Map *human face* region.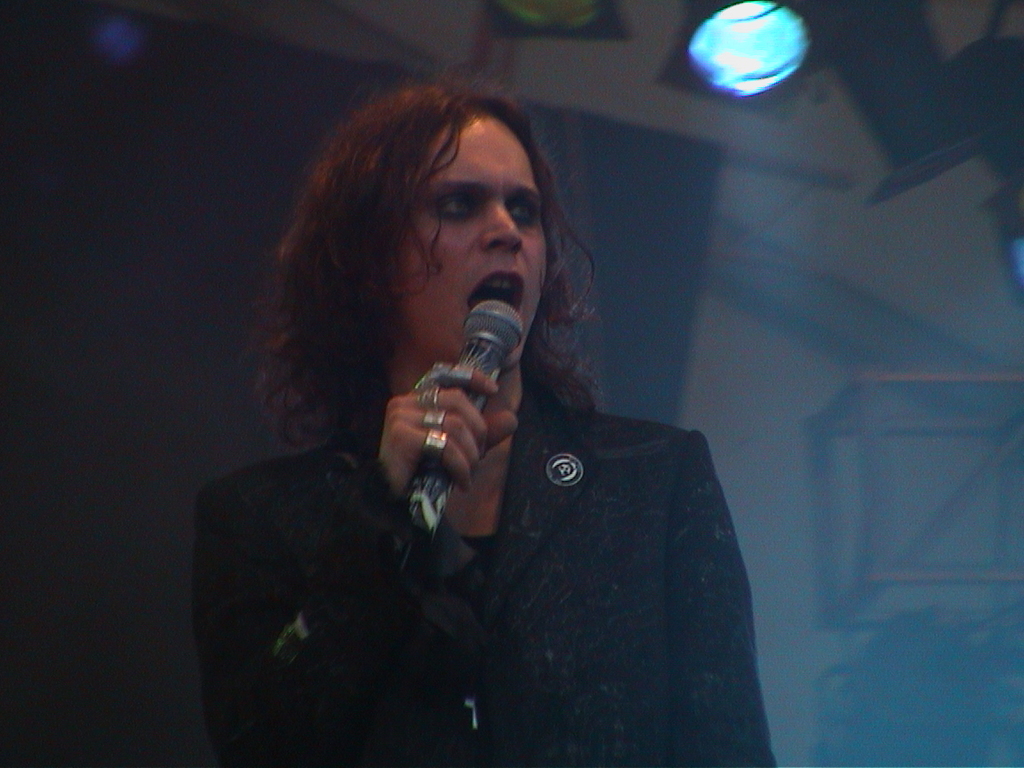
Mapped to <box>408,123,542,374</box>.
